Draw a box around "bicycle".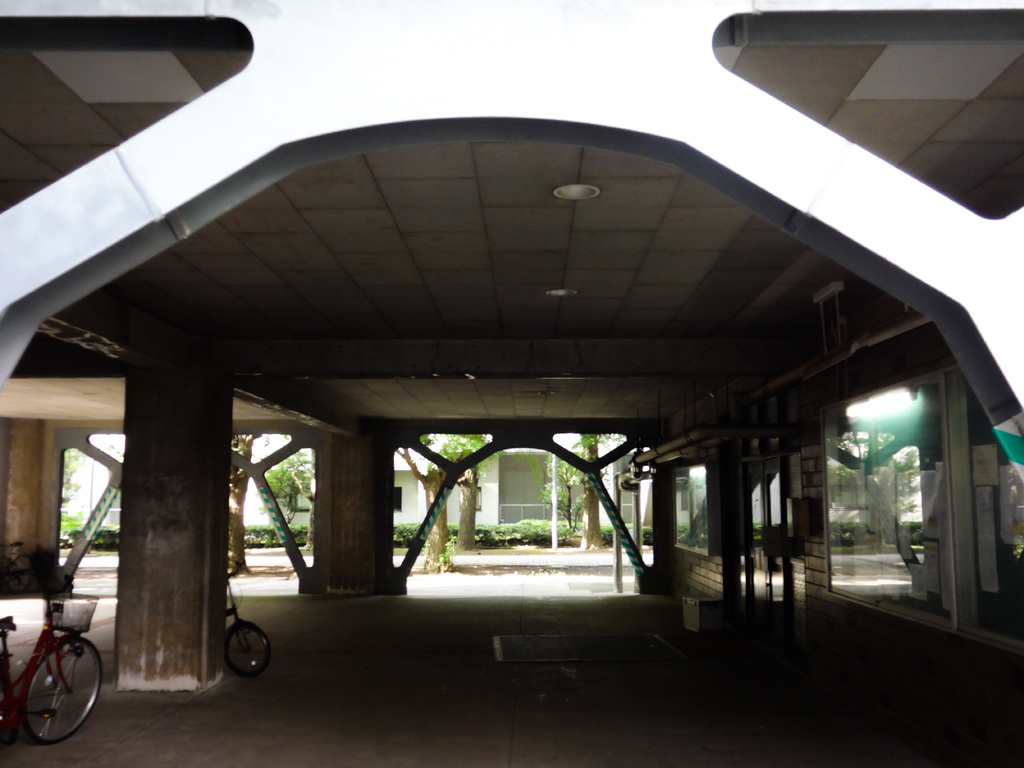
left=52, top=488, right=98, bottom=540.
